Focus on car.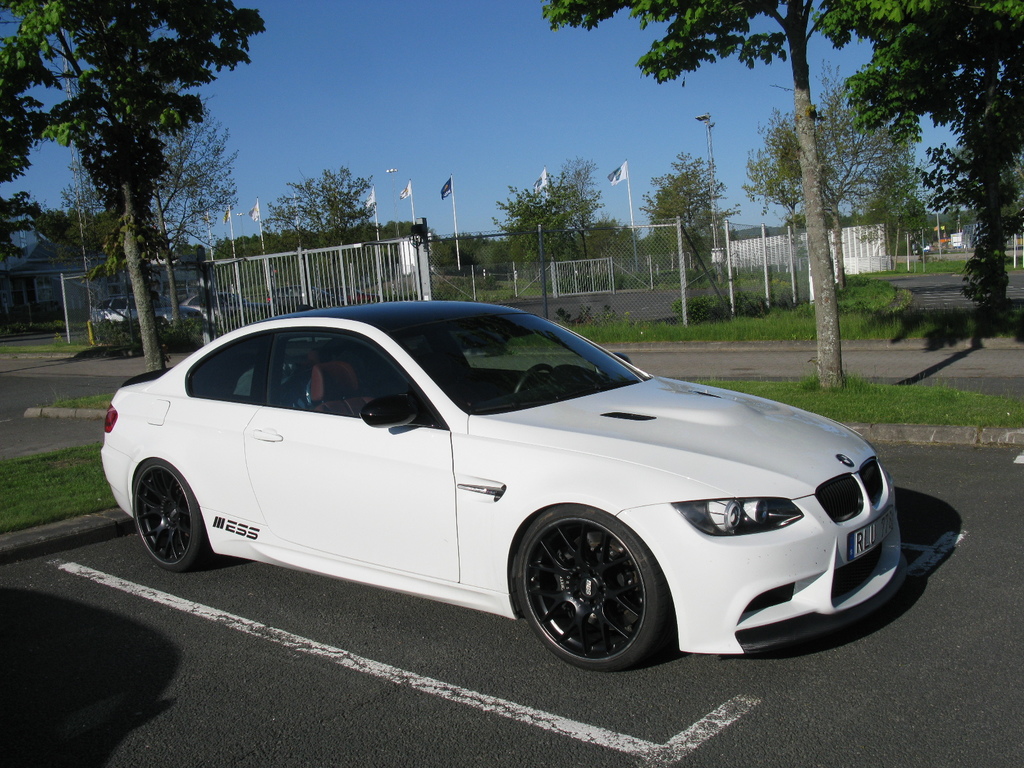
Focused at {"left": 104, "top": 312, "right": 916, "bottom": 665}.
